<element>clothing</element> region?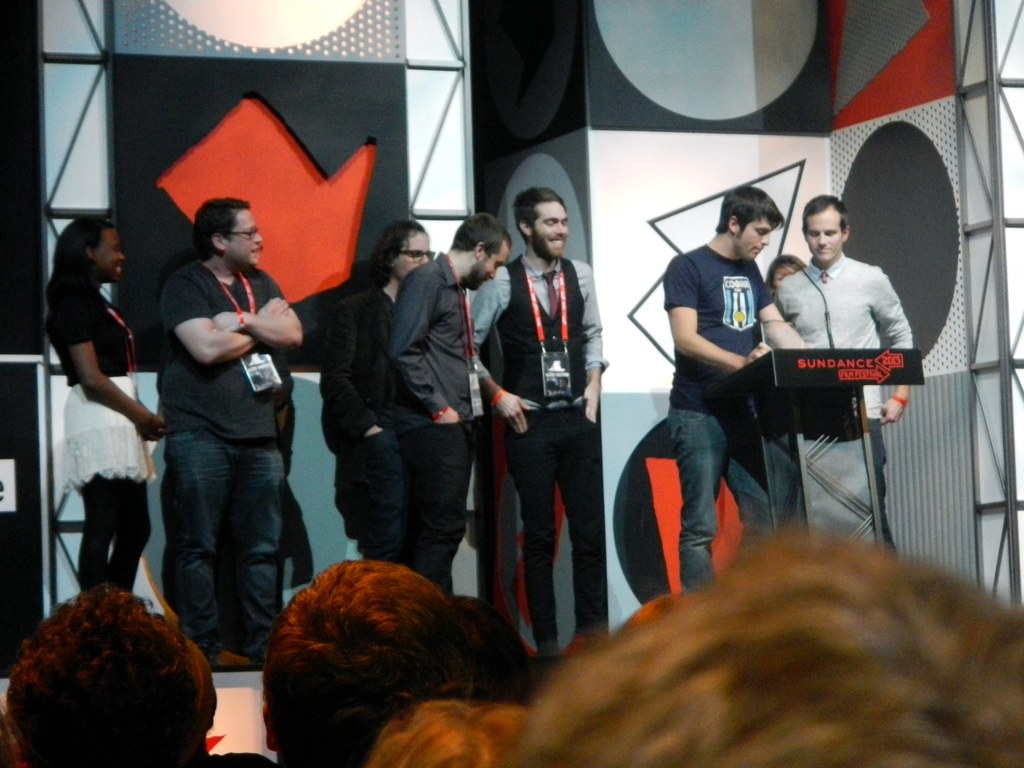
locate(386, 250, 481, 604)
